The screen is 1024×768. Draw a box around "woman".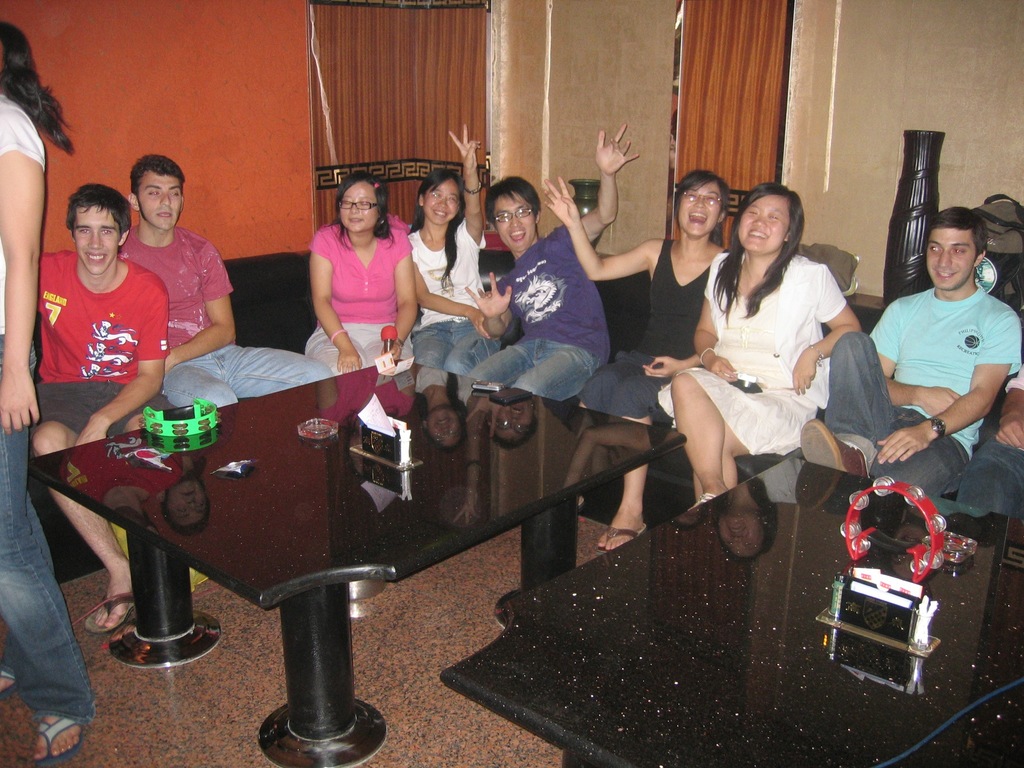
crop(675, 193, 867, 547).
